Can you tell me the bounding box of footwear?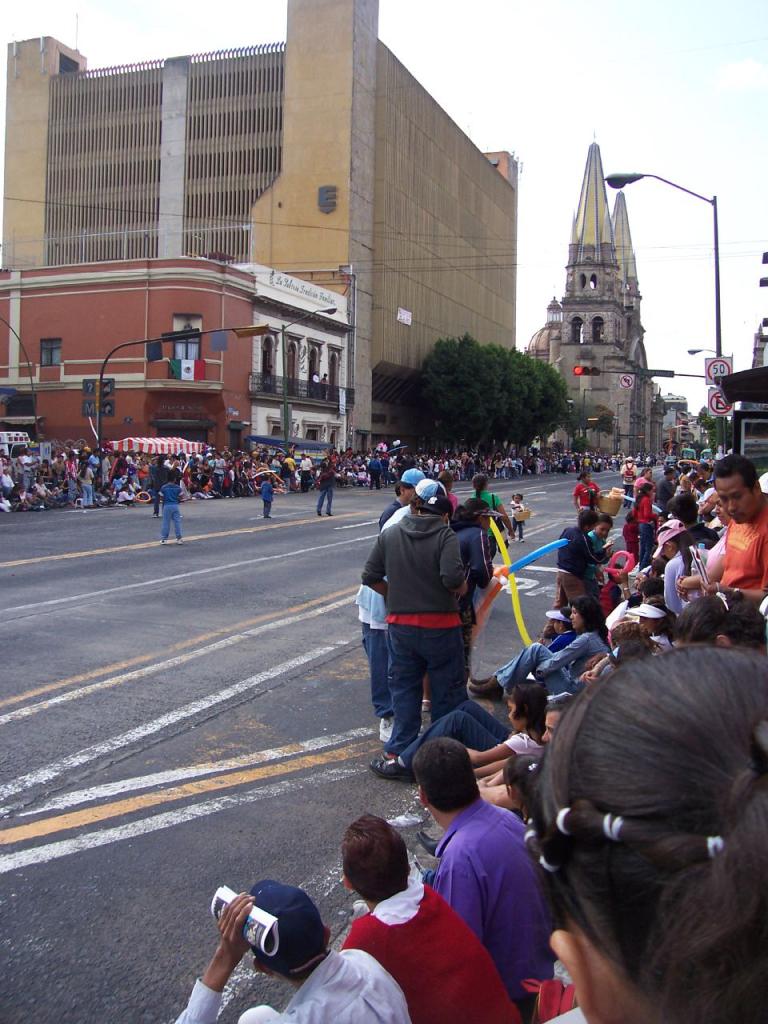
bbox=(466, 674, 490, 682).
